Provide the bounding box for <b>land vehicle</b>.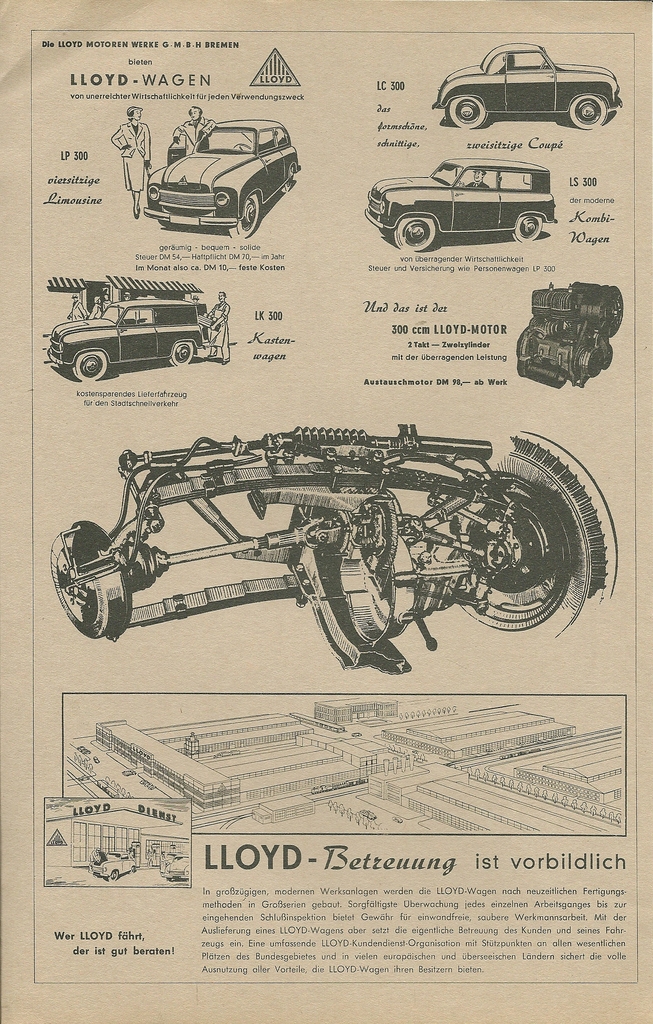
locate(145, 120, 296, 232).
